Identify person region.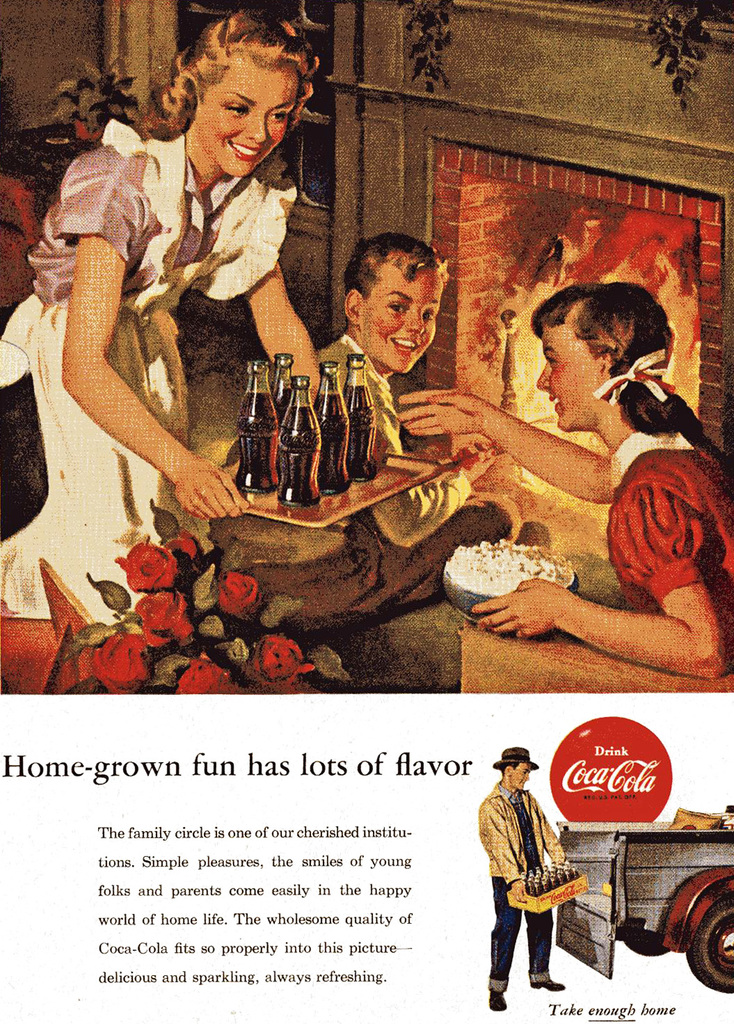
Region: 0/0/346/647.
